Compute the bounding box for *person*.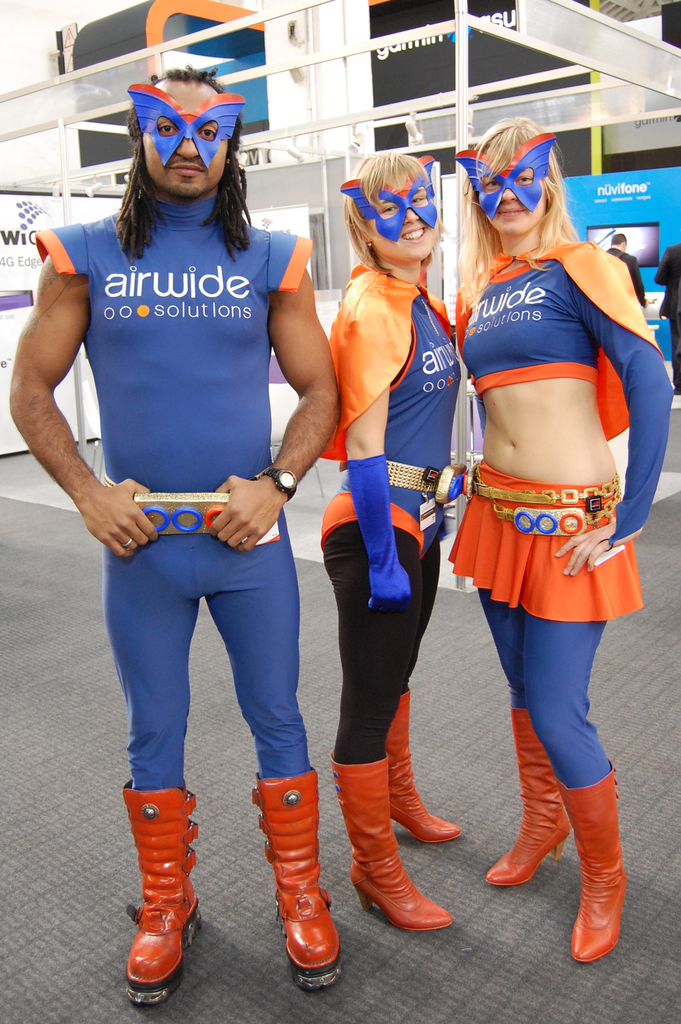
[447,113,677,967].
